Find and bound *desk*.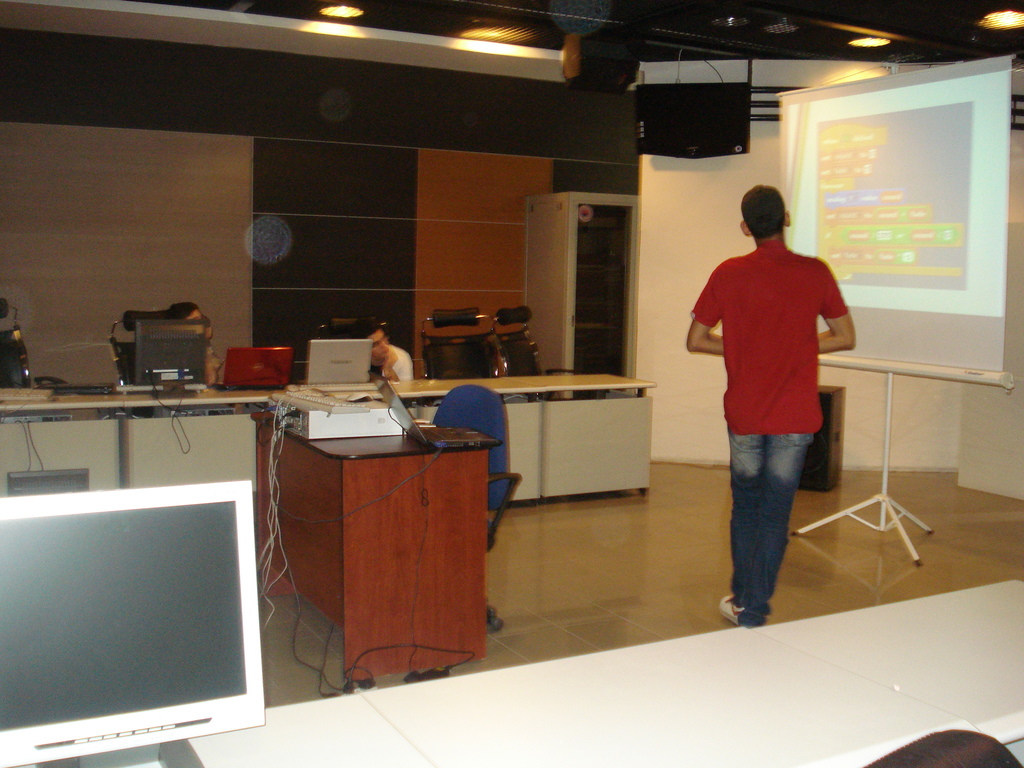
Bound: (234,374,508,681).
